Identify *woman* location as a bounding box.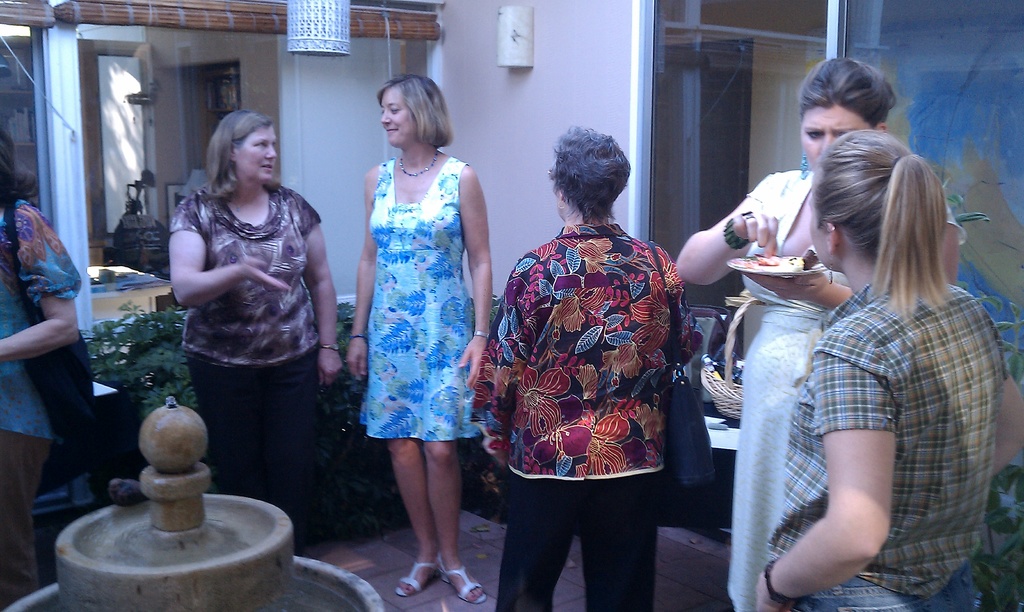
[673,51,965,611].
